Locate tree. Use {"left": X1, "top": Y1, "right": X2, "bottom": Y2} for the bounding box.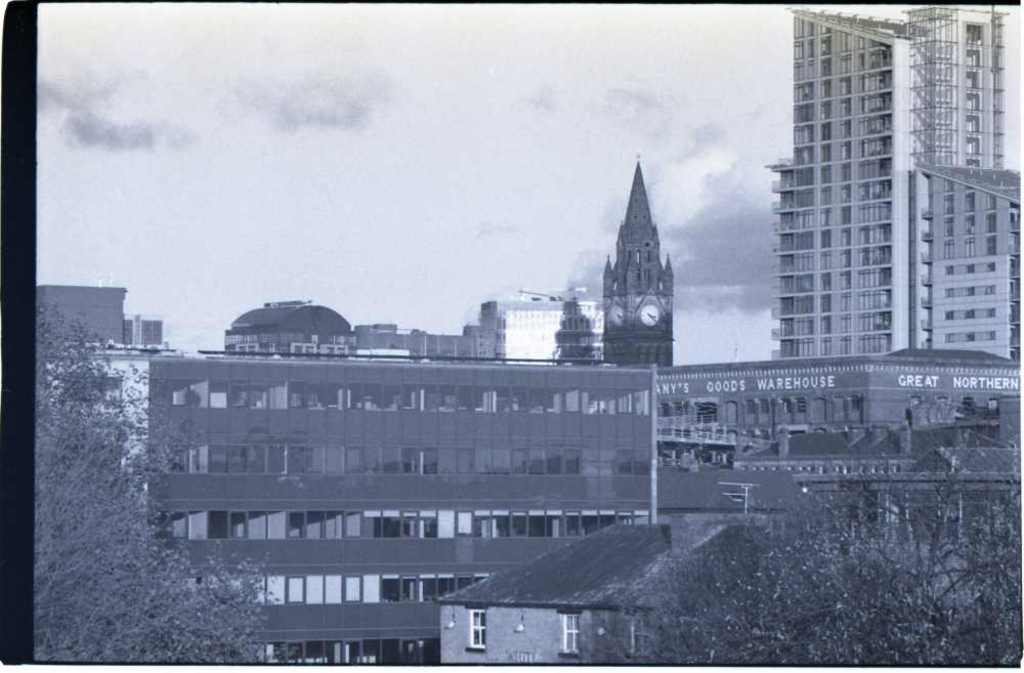
{"left": 614, "top": 468, "right": 1023, "bottom": 672}.
